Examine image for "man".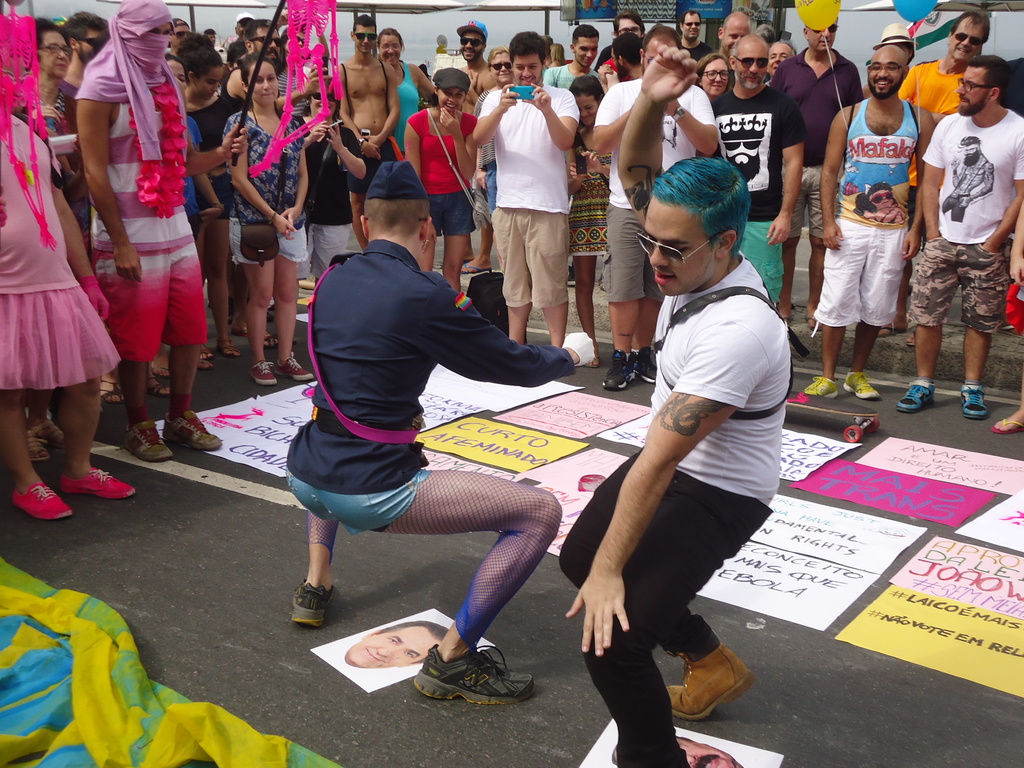
Examination result: (x1=595, y1=21, x2=715, y2=390).
